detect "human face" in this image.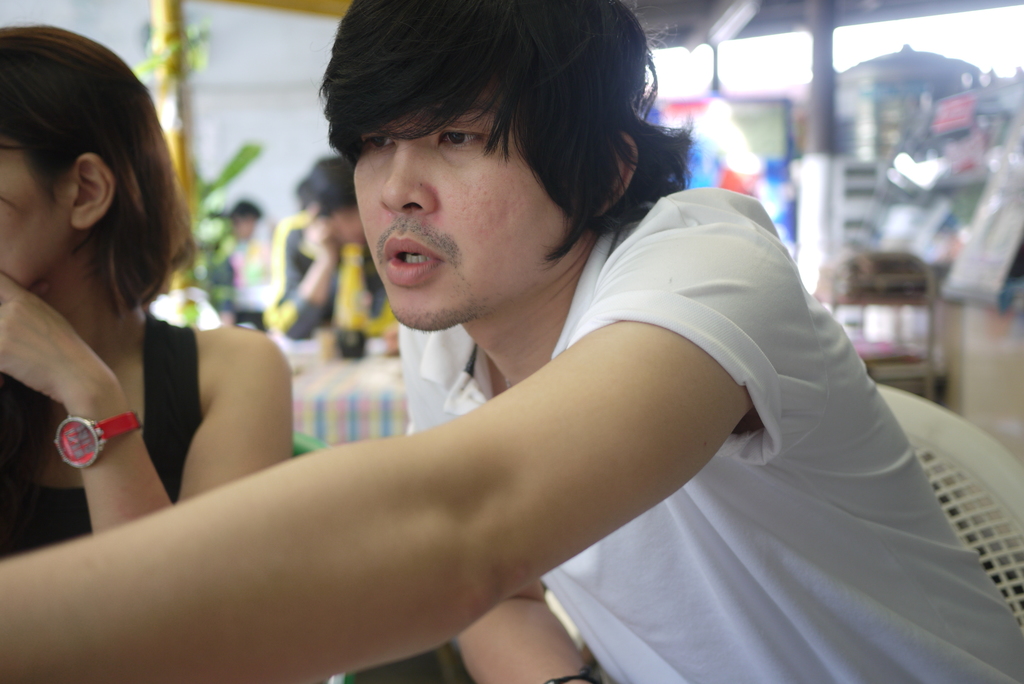
Detection: {"left": 0, "top": 134, "right": 65, "bottom": 289}.
